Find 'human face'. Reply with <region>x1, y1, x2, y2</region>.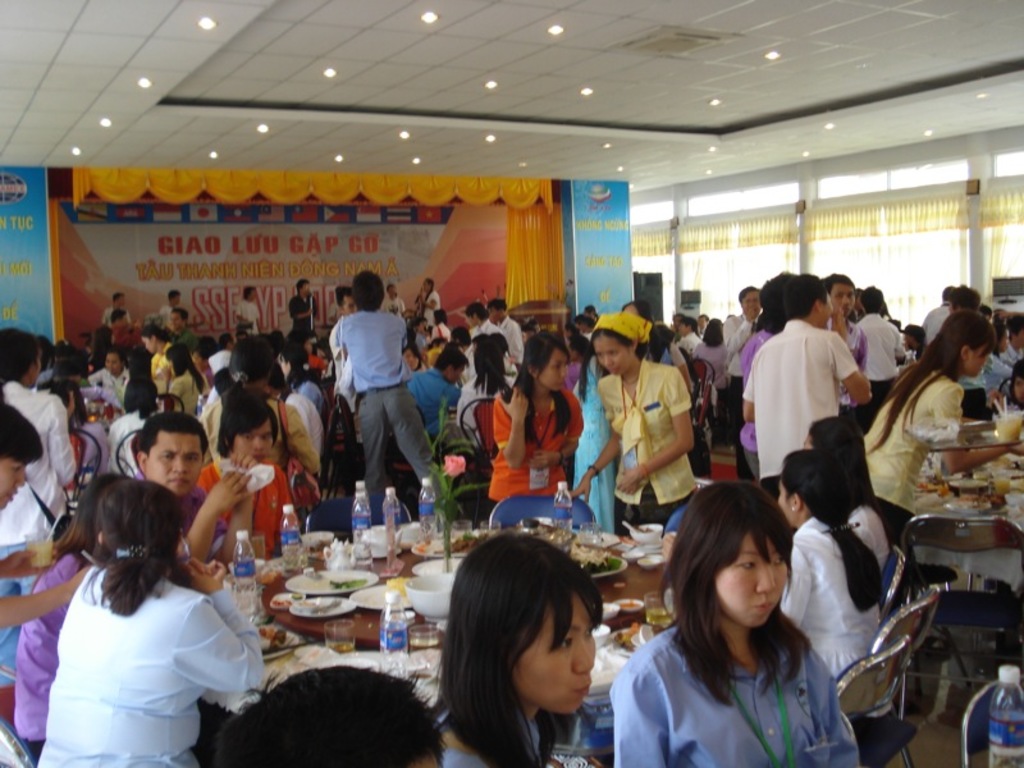
<region>740, 288, 763, 317</region>.
